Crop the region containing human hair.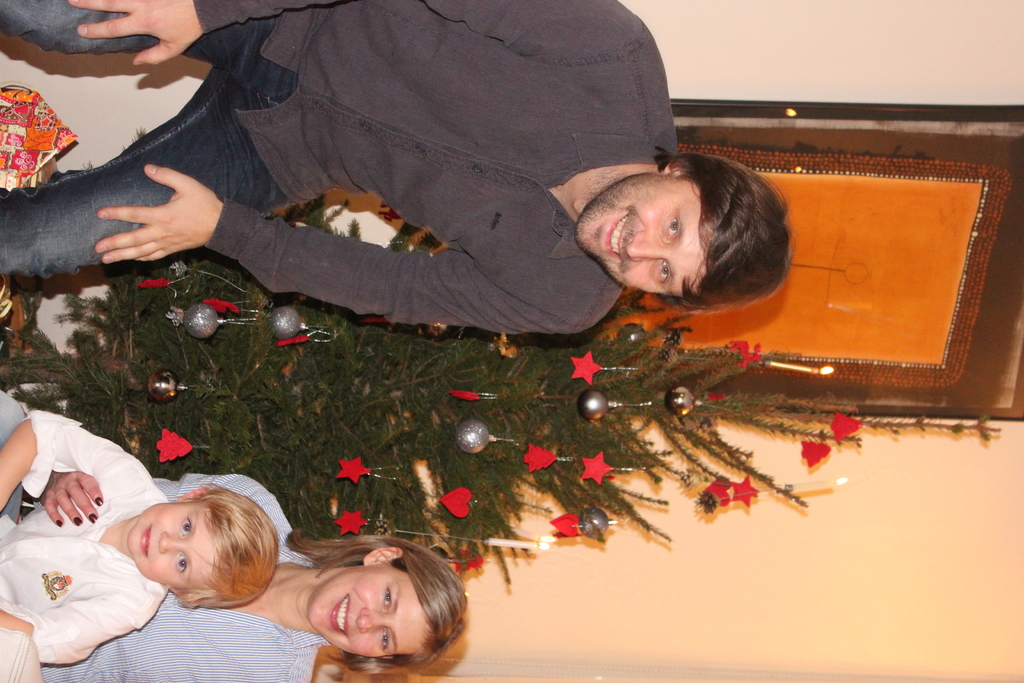
Crop region: [275,540,465,662].
